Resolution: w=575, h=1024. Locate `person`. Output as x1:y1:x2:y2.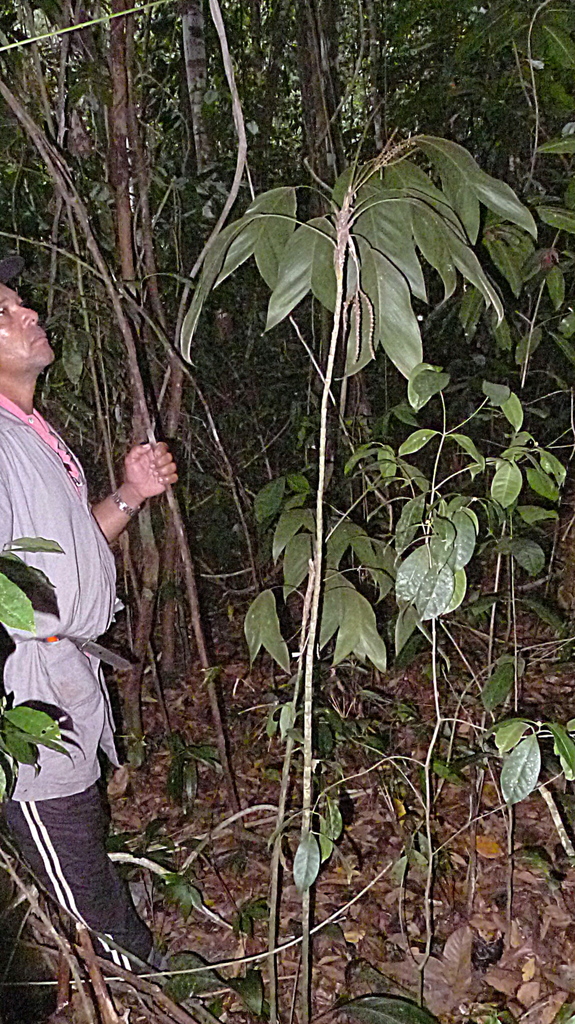
0:285:180:956.
